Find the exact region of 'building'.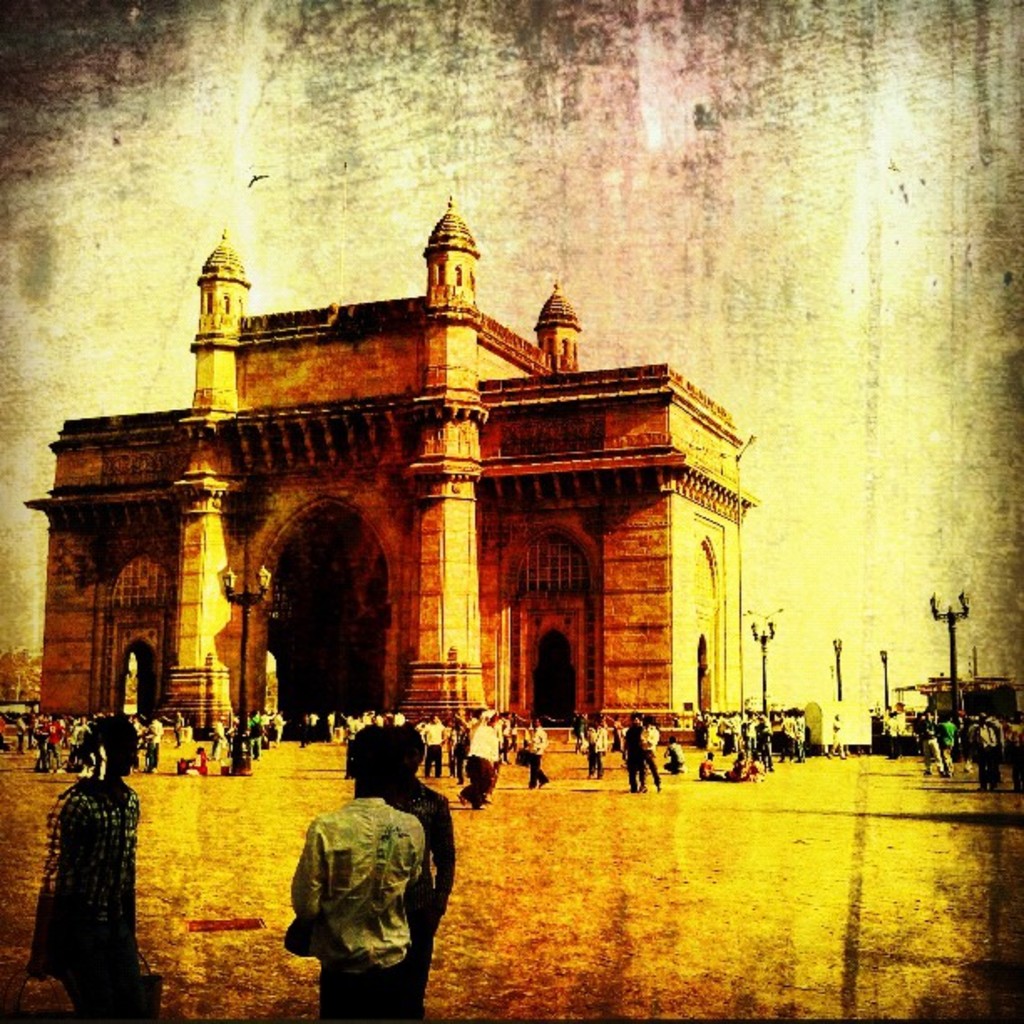
Exact region: <box>27,191,780,780</box>.
